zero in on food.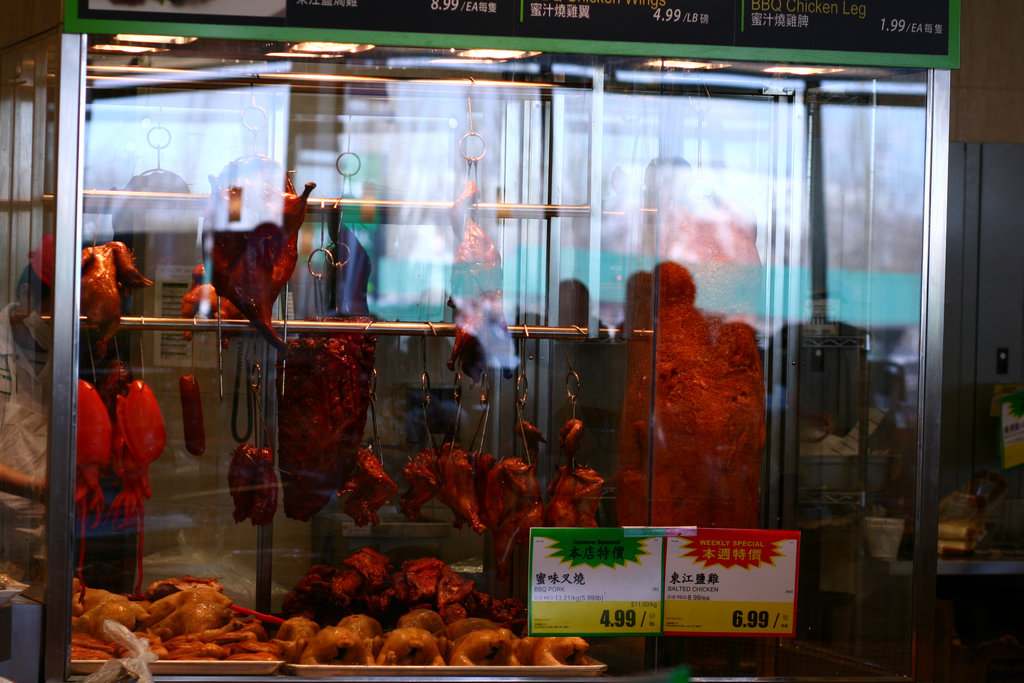
Zeroed in: bbox=(472, 422, 545, 610).
